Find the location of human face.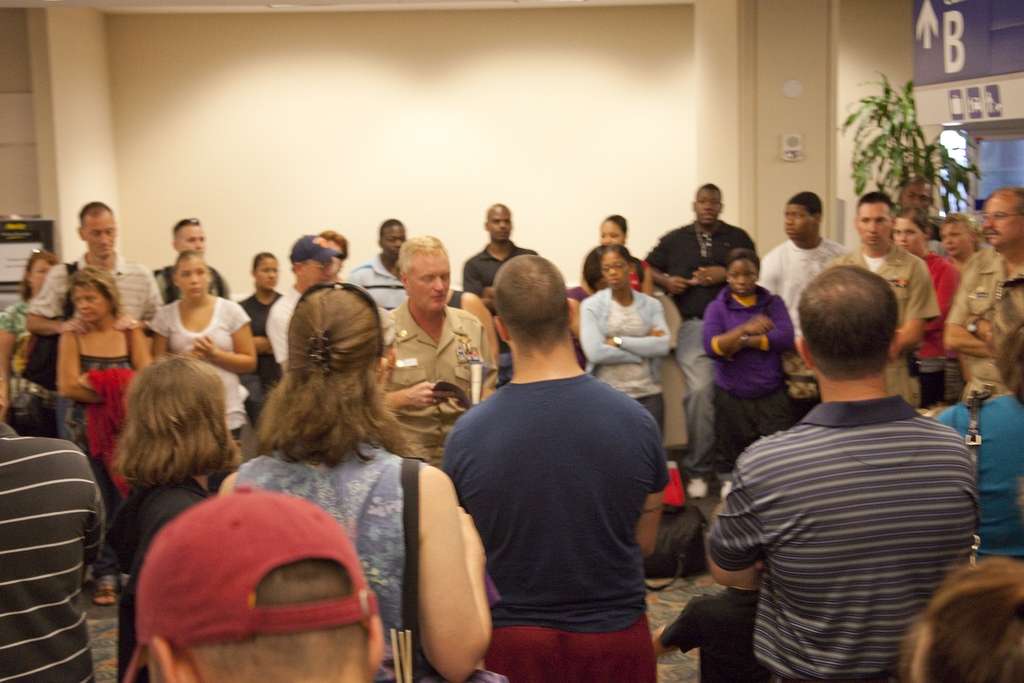
Location: region(72, 284, 111, 326).
